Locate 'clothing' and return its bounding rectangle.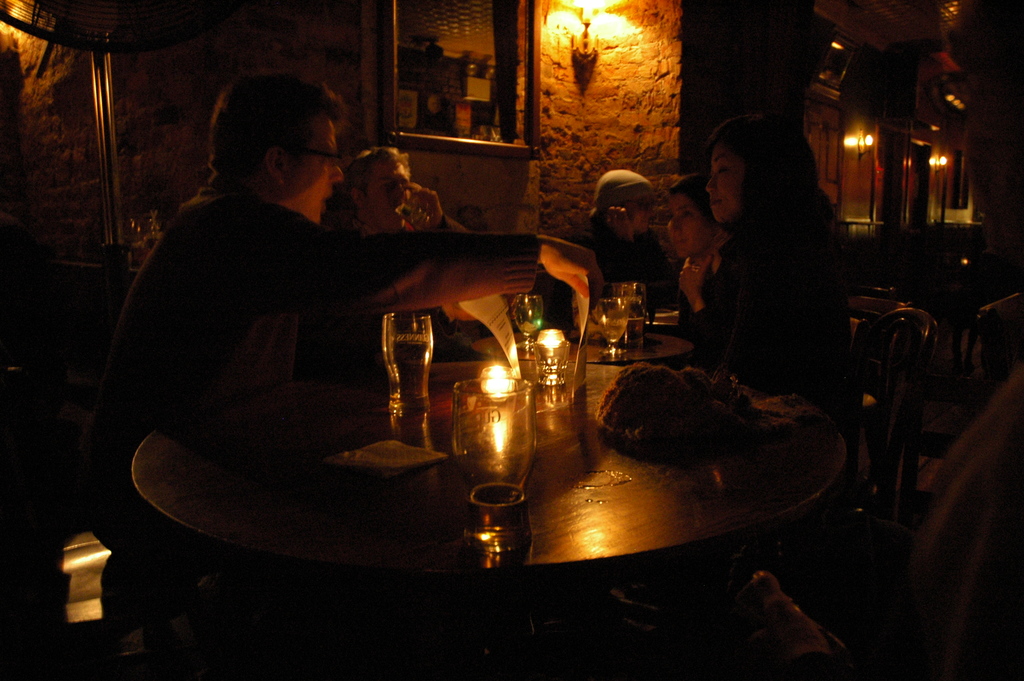
688,202,874,543.
